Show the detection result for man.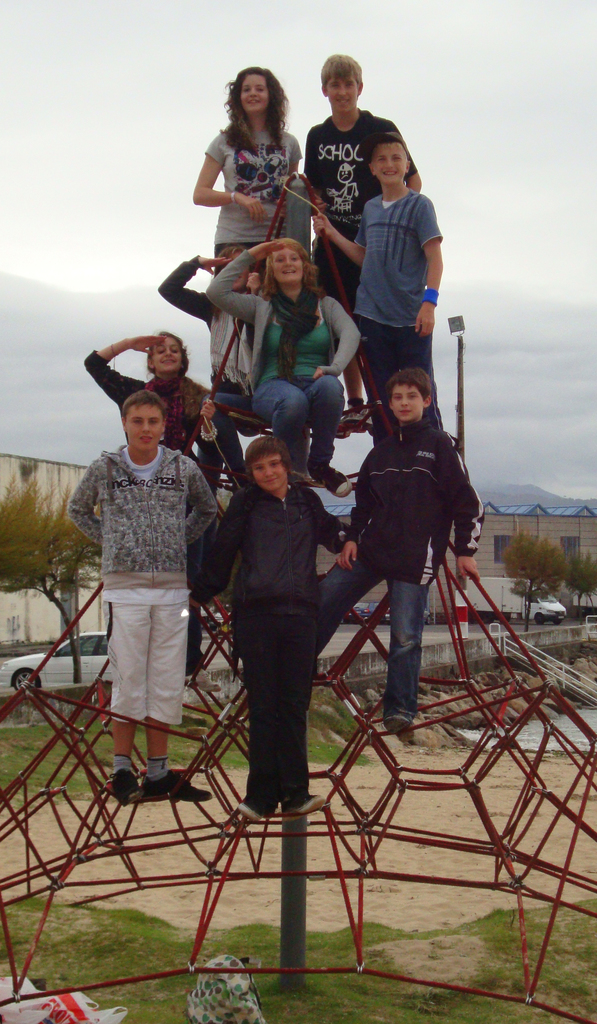
detection(308, 45, 430, 289).
